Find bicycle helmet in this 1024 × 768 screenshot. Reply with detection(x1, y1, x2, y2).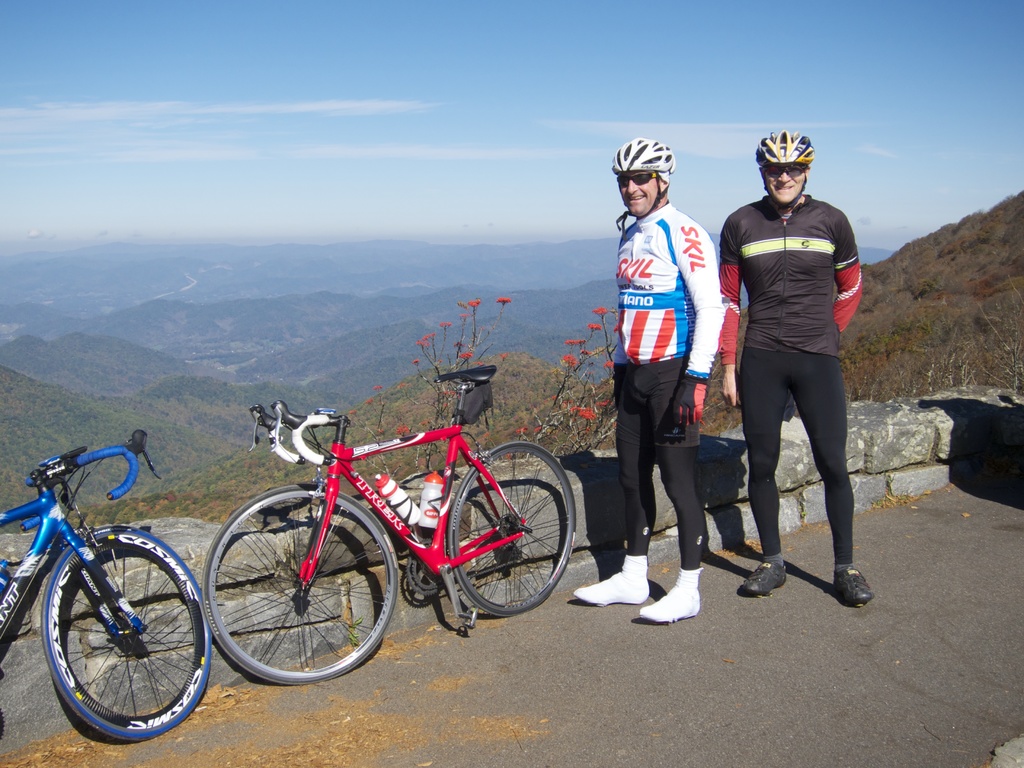
detection(608, 137, 676, 240).
